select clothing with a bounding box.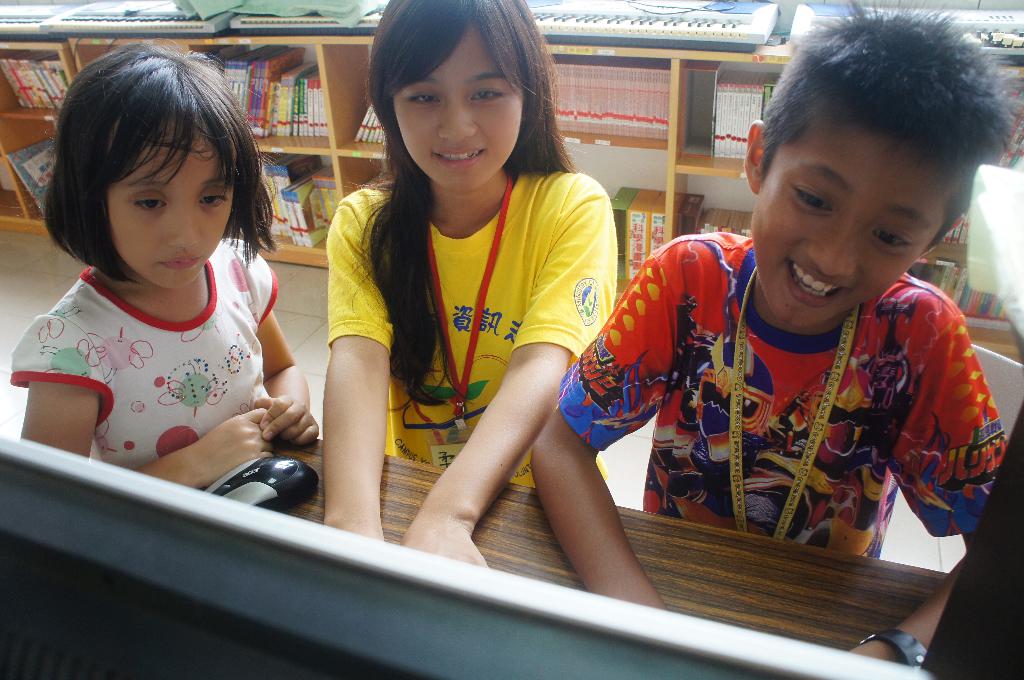
(x1=323, y1=164, x2=619, y2=489).
